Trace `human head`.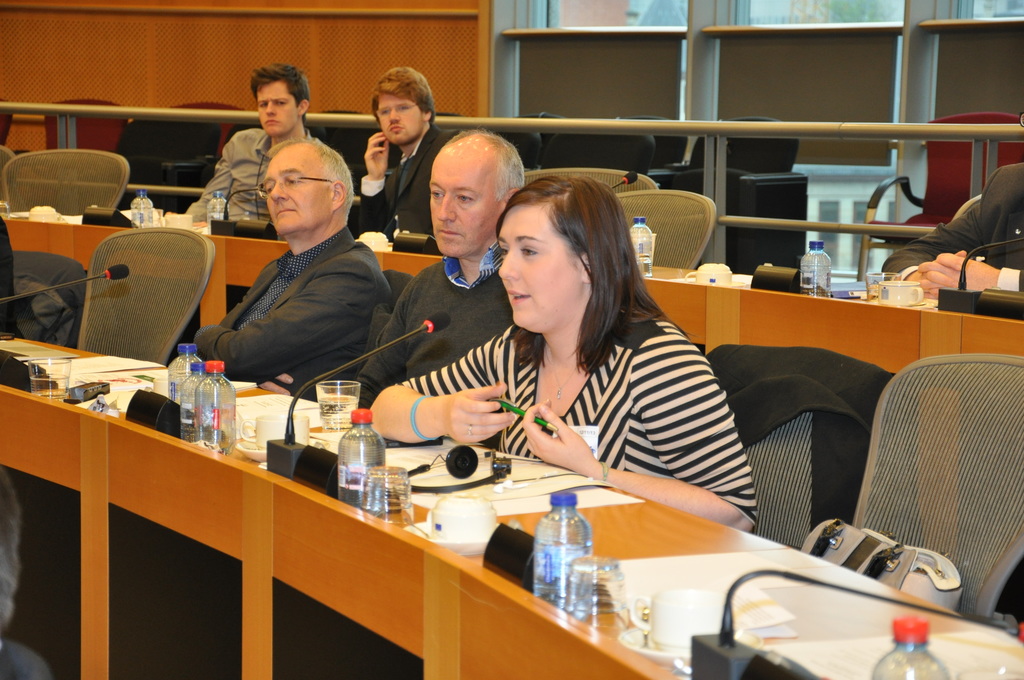
Traced to box(372, 67, 435, 145).
